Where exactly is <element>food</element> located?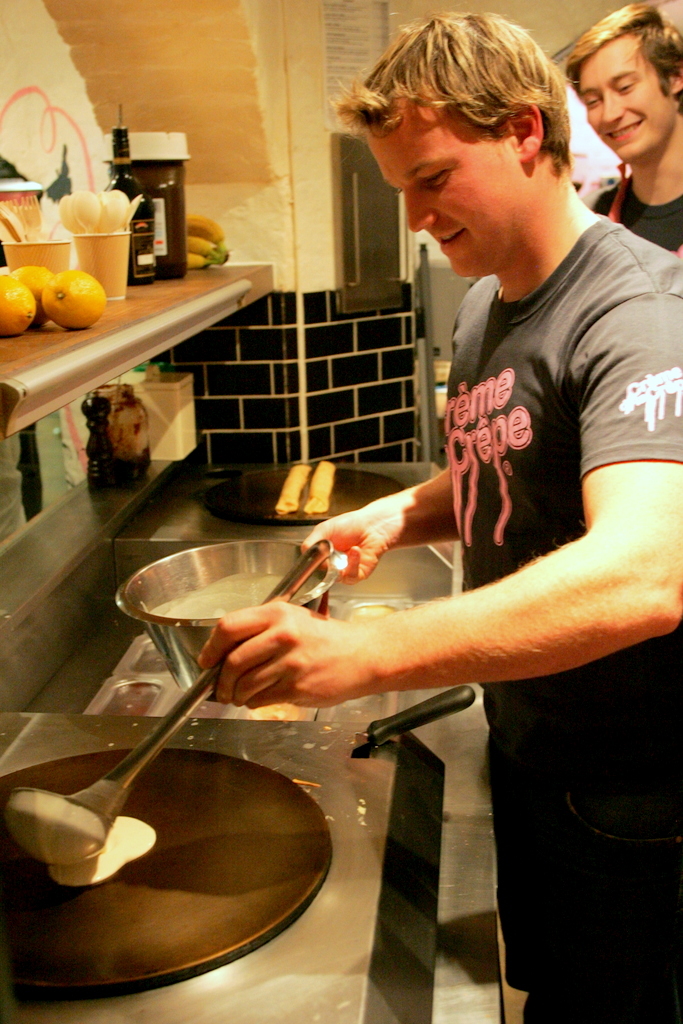
Its bounding box is {"x1": 300, "y1": 460, "x2": 339, "y2": 517}.
